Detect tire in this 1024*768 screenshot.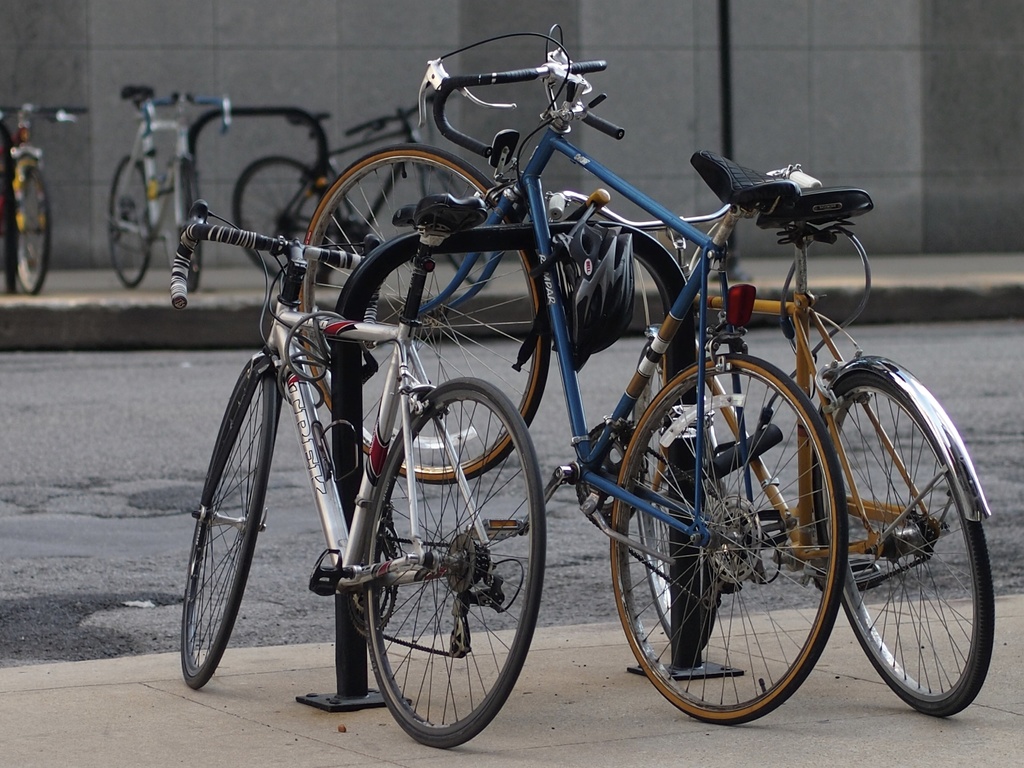
Detection: <region>296, 145, 551, 484</region>.
